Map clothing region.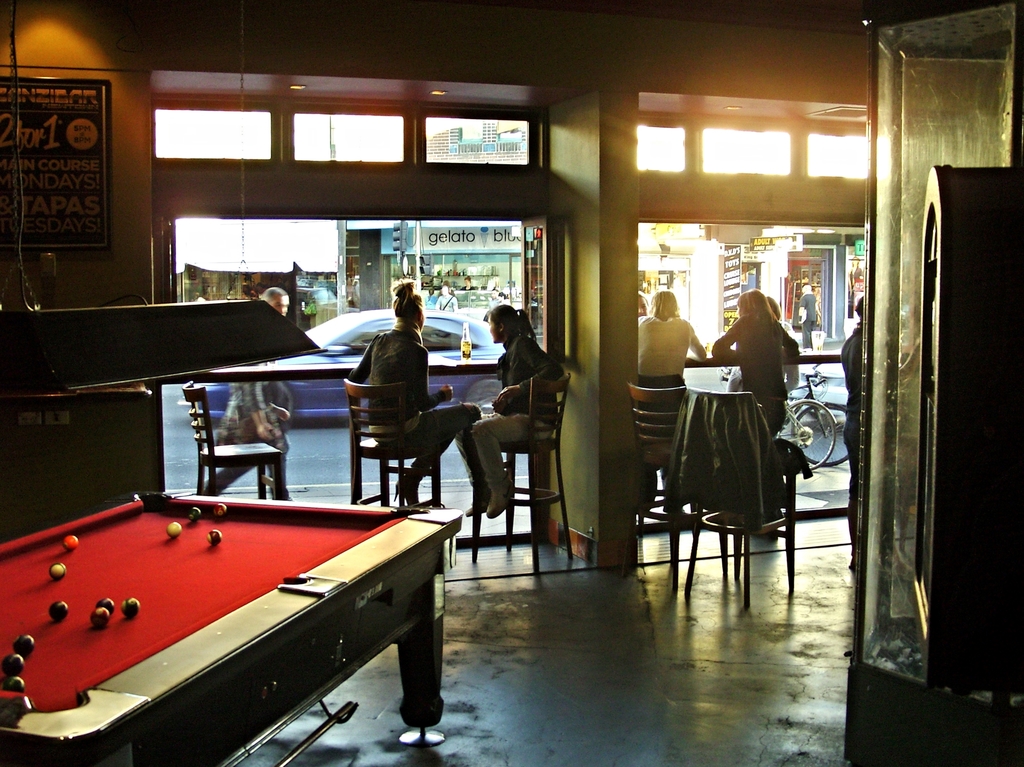
Mapped to region(634, 318, 696, 396).
